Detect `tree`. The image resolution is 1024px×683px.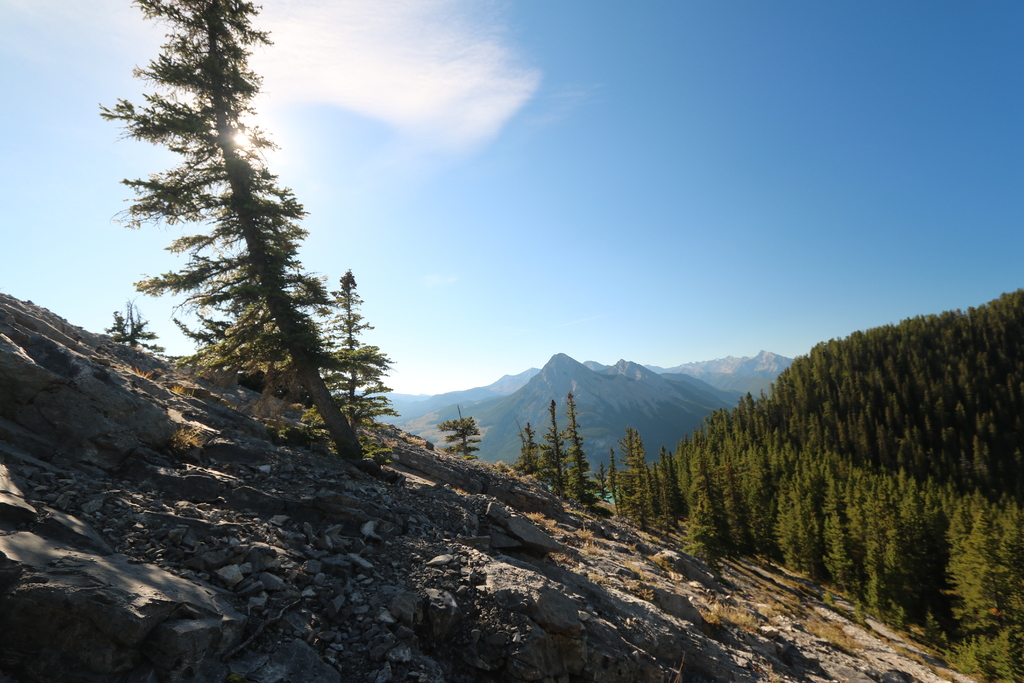
locate(872, 494, 914, 613).
